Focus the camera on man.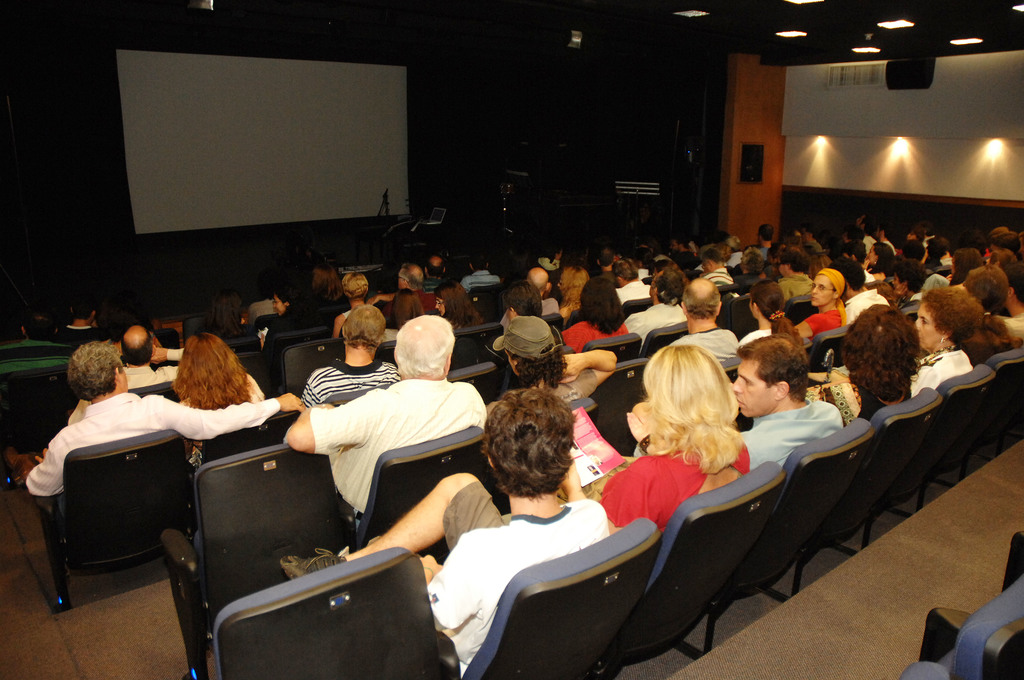
Focus region: bbox=(669, 277, 737, 361).
